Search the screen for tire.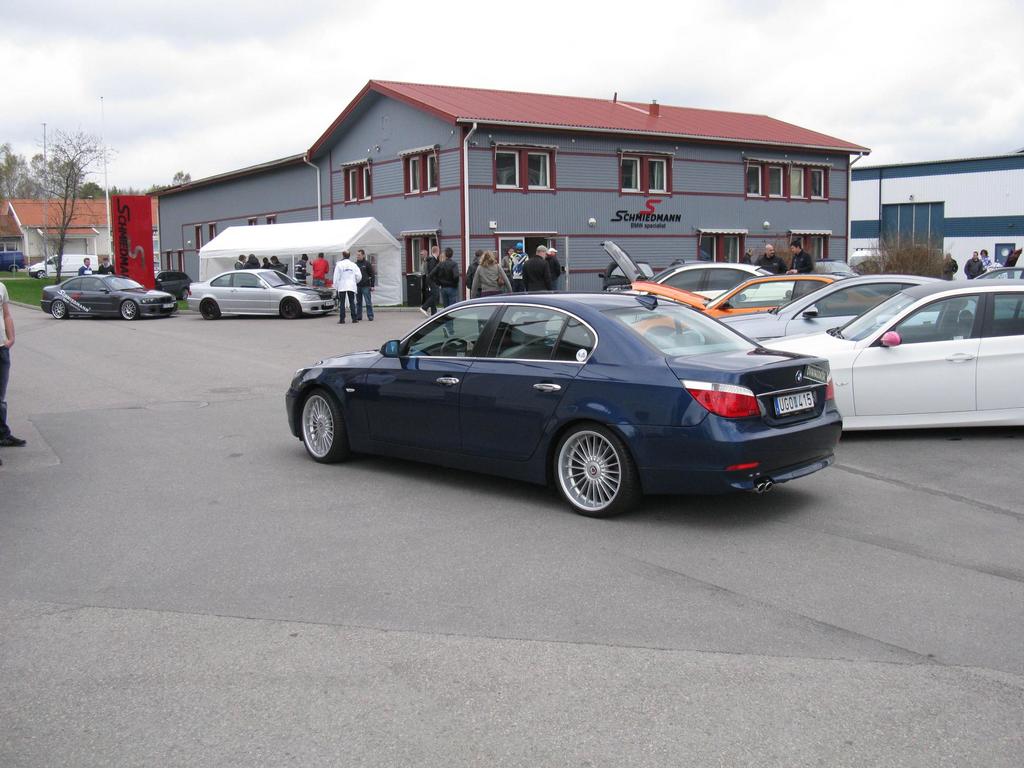
Found at [x1=554, y1=425, x2=635, y2=519].
